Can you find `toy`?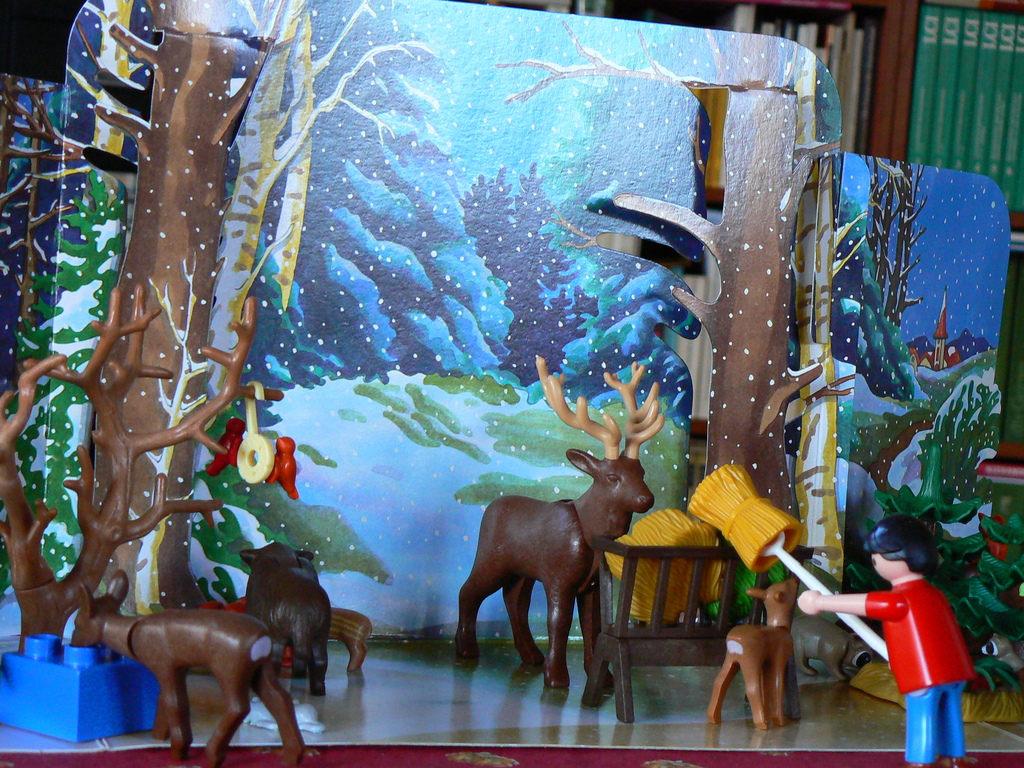
Yes, bounding box: crop(209, 412, 251, 477).
